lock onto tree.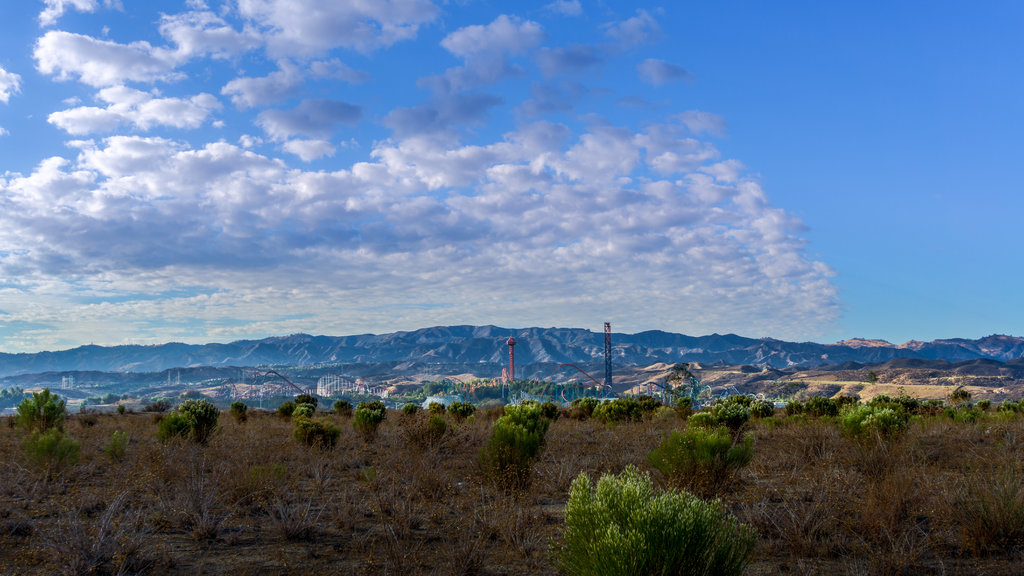
Locked: [left=552, top=461, right=760, bottom=575].
